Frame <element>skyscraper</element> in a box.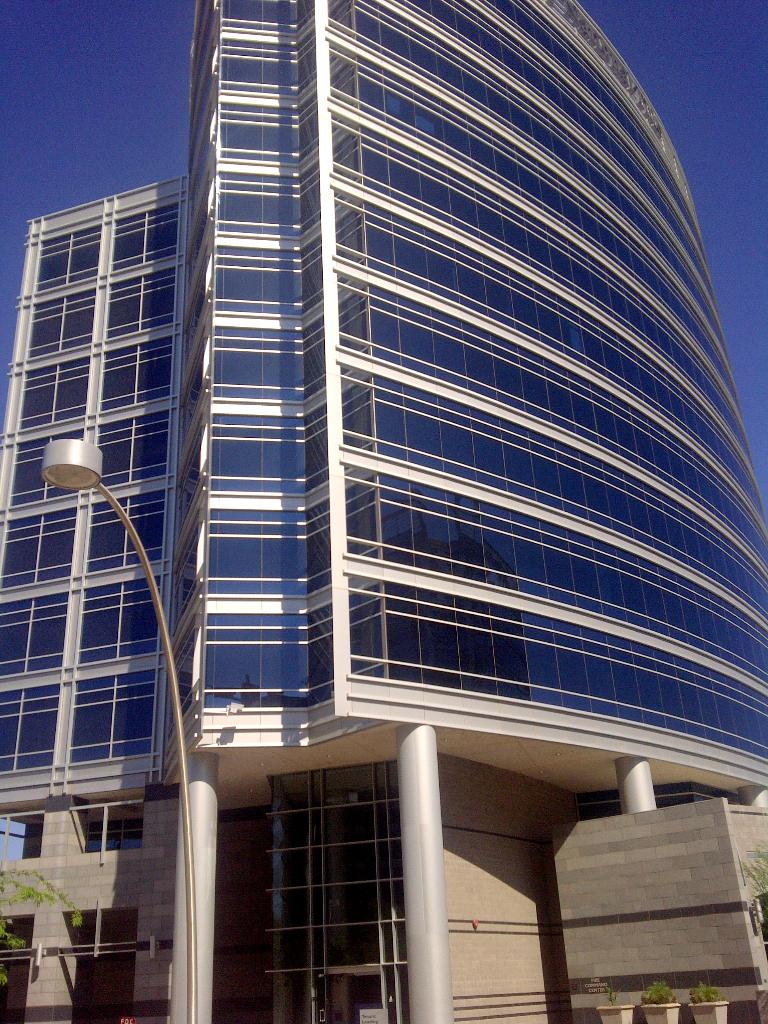
BBox(44, 7, 762, 960).
